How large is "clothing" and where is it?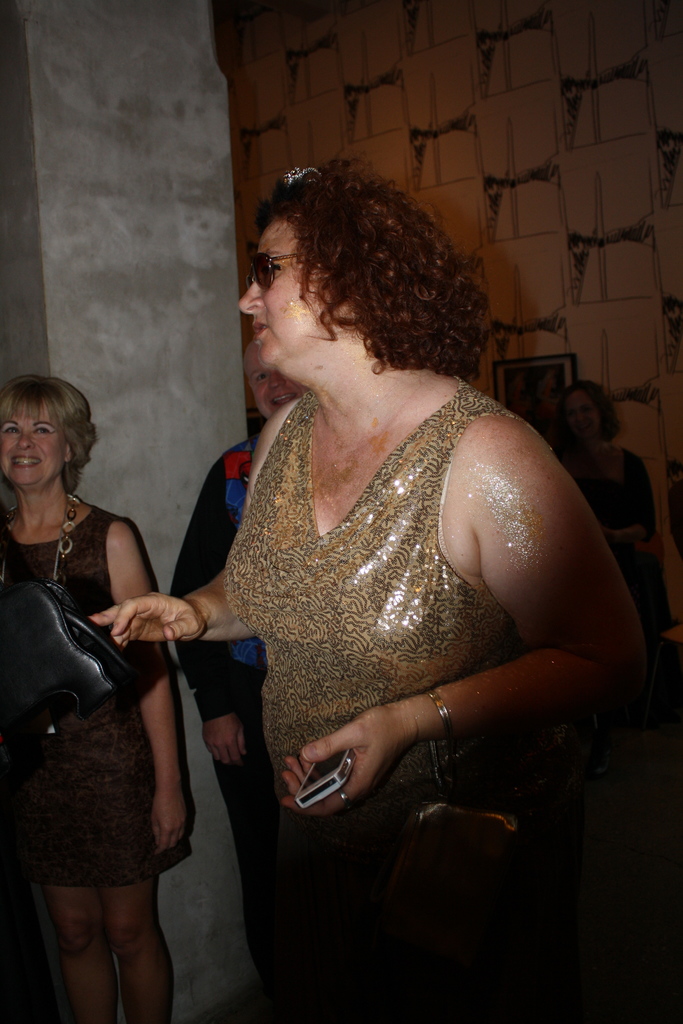
Bounding box: pyautogui.locateOnScreen(572, 443, 660, 632).
